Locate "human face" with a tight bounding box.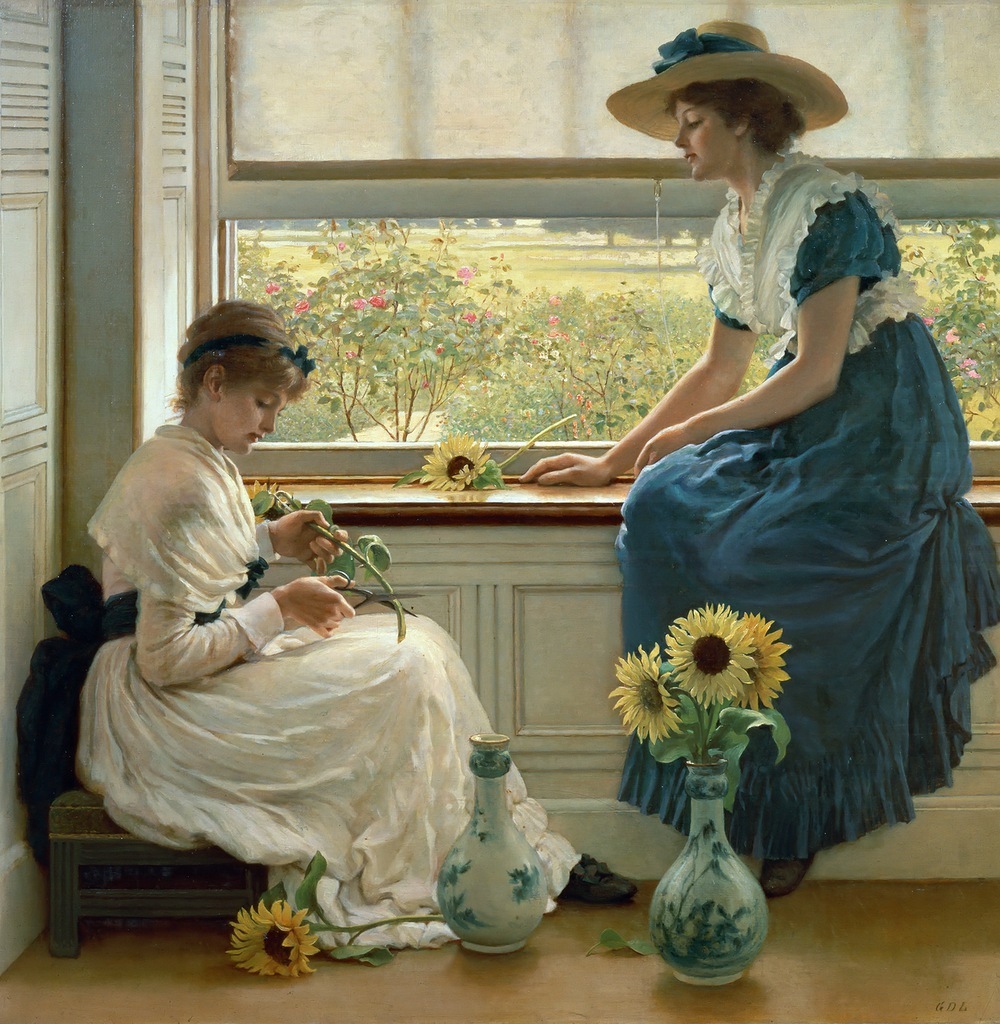
box=[672, 97, 736, 177].
